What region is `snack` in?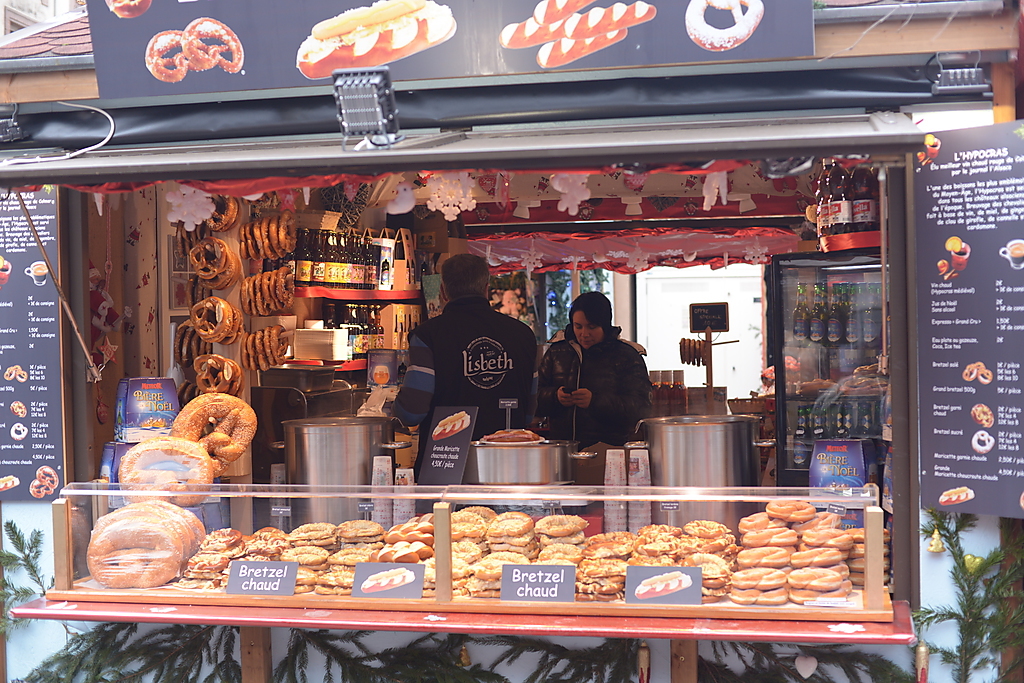
[x1=11, y1=402, x2=27, y2=417].
